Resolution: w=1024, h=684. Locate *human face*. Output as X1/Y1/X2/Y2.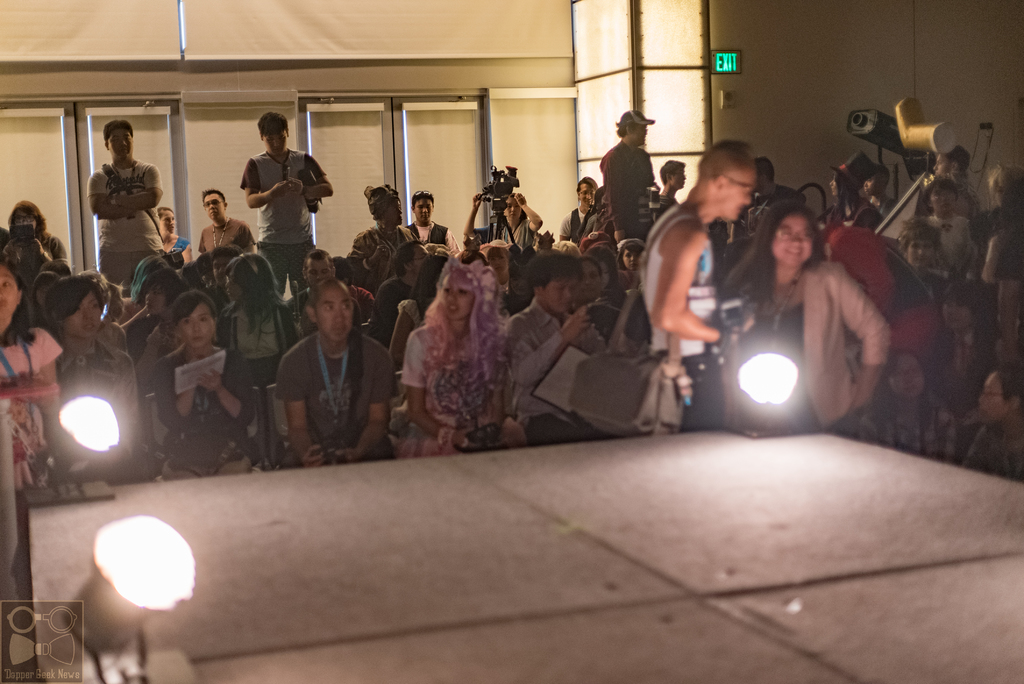
912/238/937/268.
